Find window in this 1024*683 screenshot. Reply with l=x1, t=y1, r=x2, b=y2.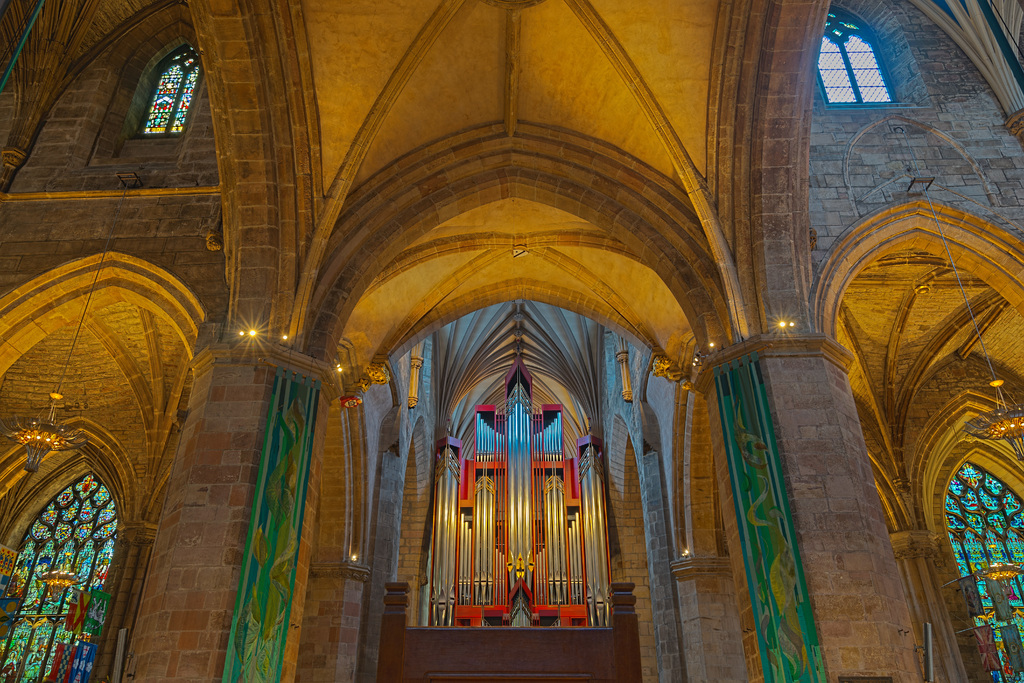
l=0, t=464, r=94, b=682.
